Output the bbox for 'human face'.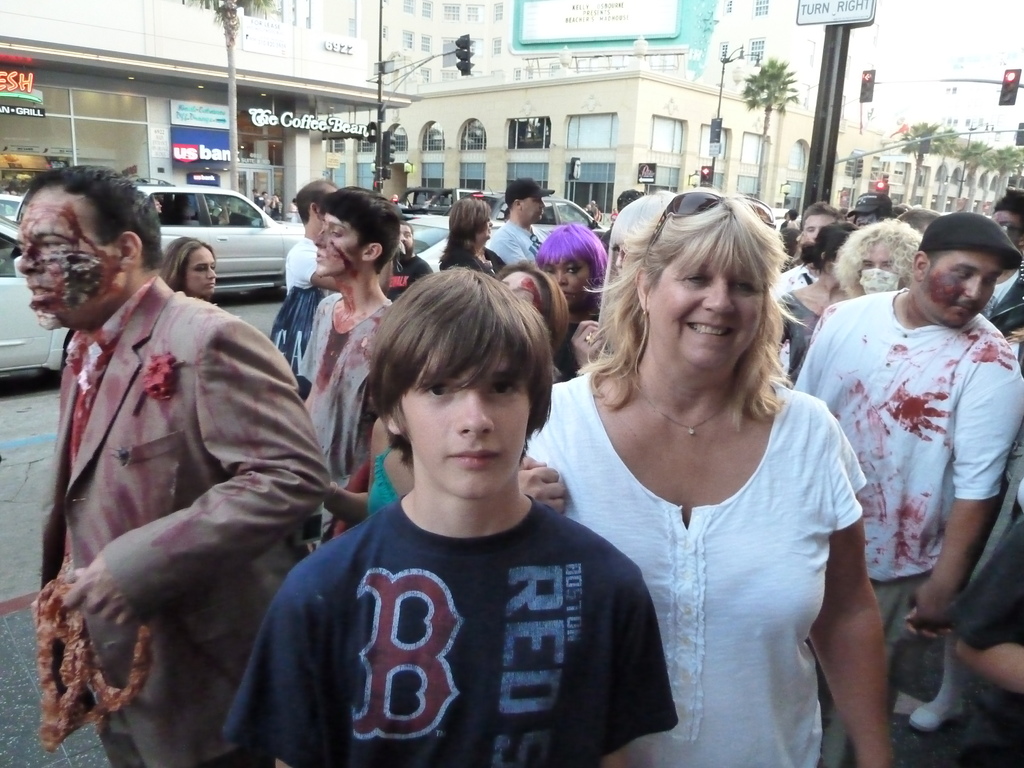
(316, 213, 367, 278).
